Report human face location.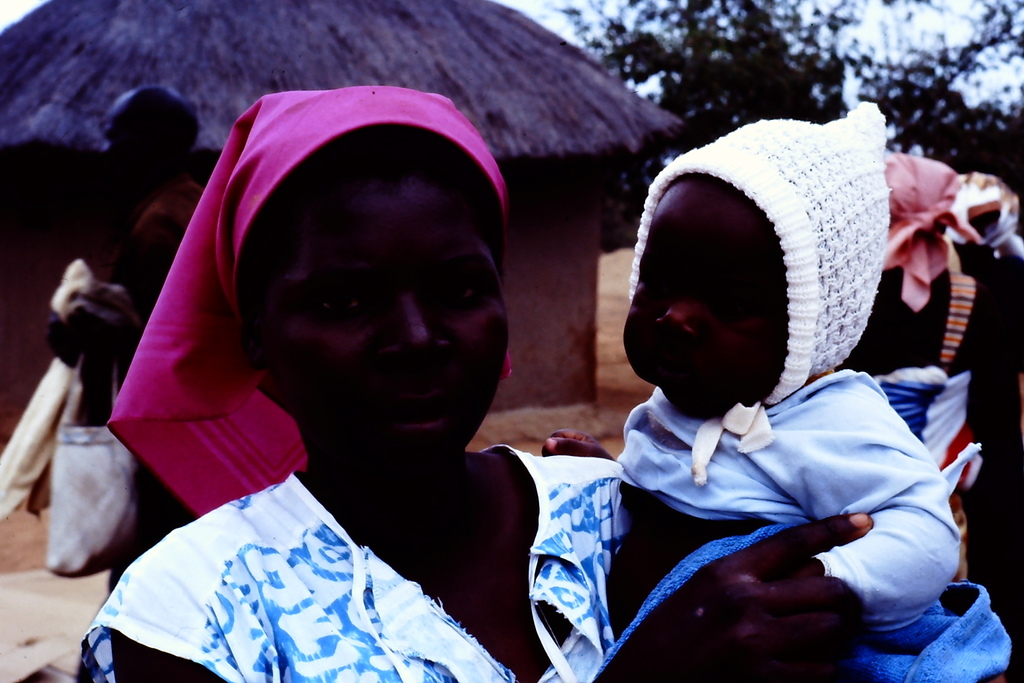
Report: 255, 157, 509, 496.
